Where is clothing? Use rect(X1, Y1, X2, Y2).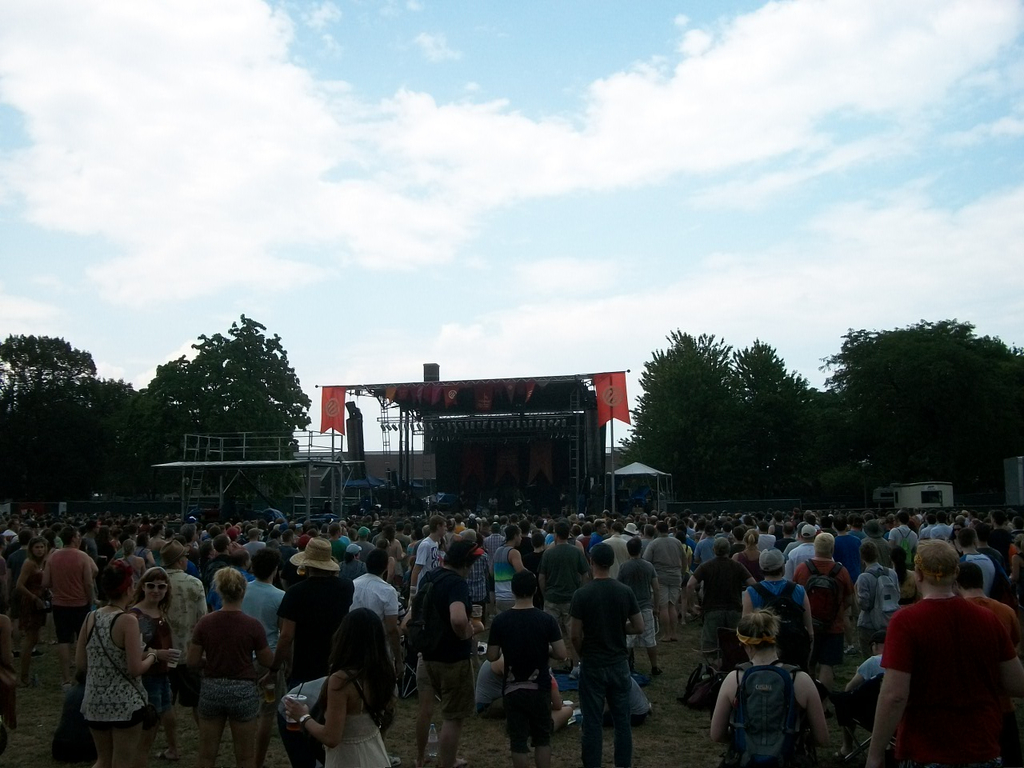
rect(832, 530, 862, 563).
